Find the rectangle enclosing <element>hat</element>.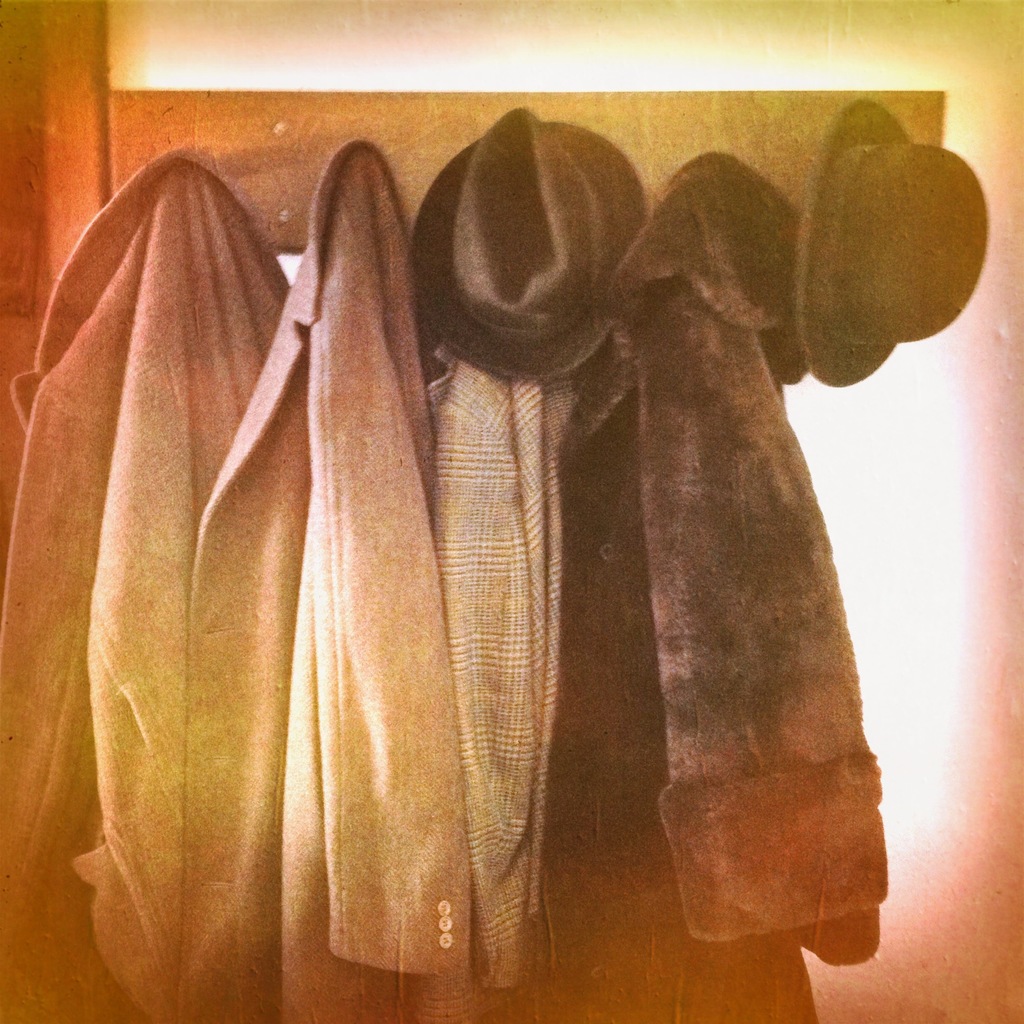
Rect(796, 95, 993, 389).
